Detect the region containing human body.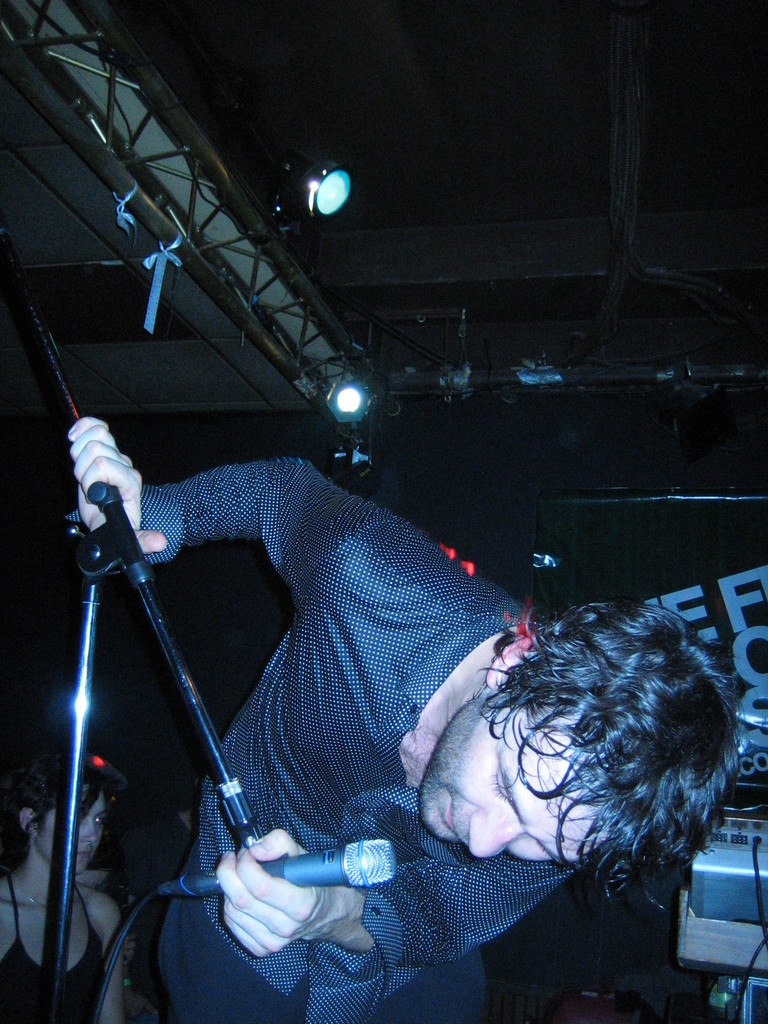
<box>65,284,694,1011</box>.
